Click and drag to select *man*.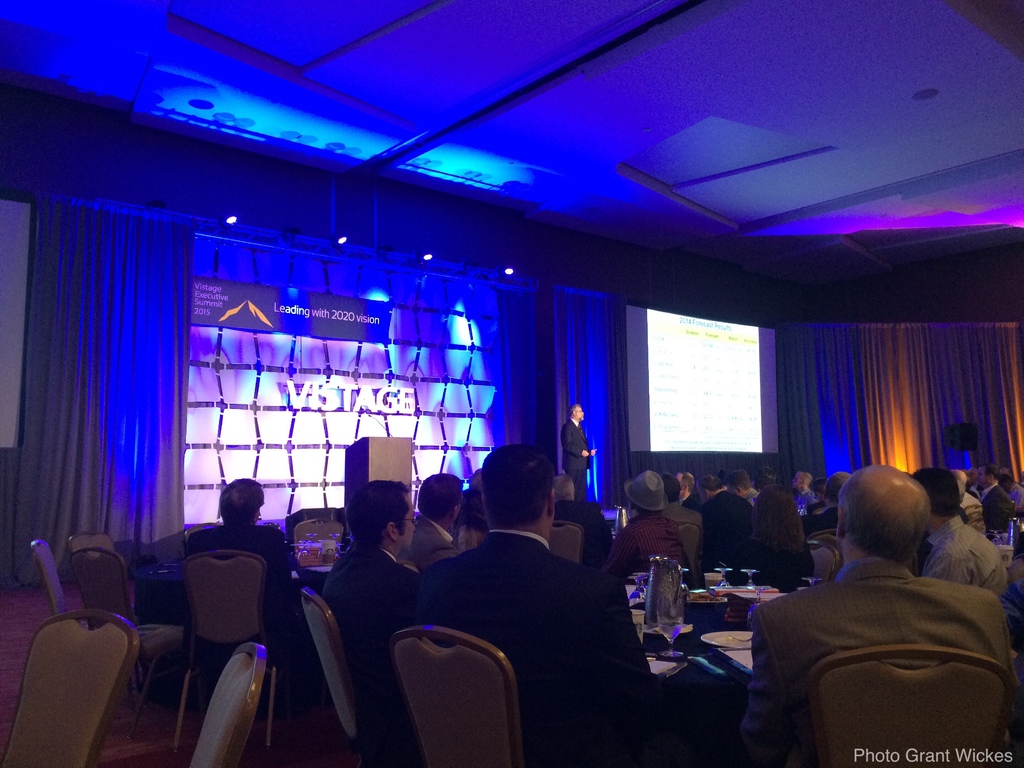
Selection: Rect(604, 472, 681, 584).
